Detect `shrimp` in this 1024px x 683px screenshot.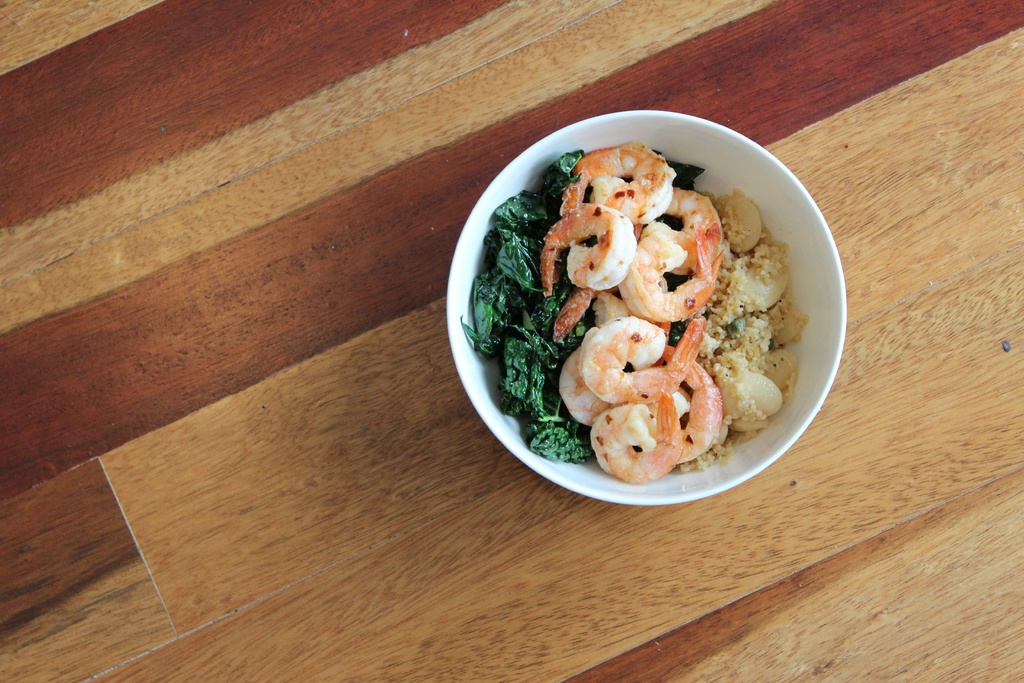
Detection: [581, 315, 708, 403].
